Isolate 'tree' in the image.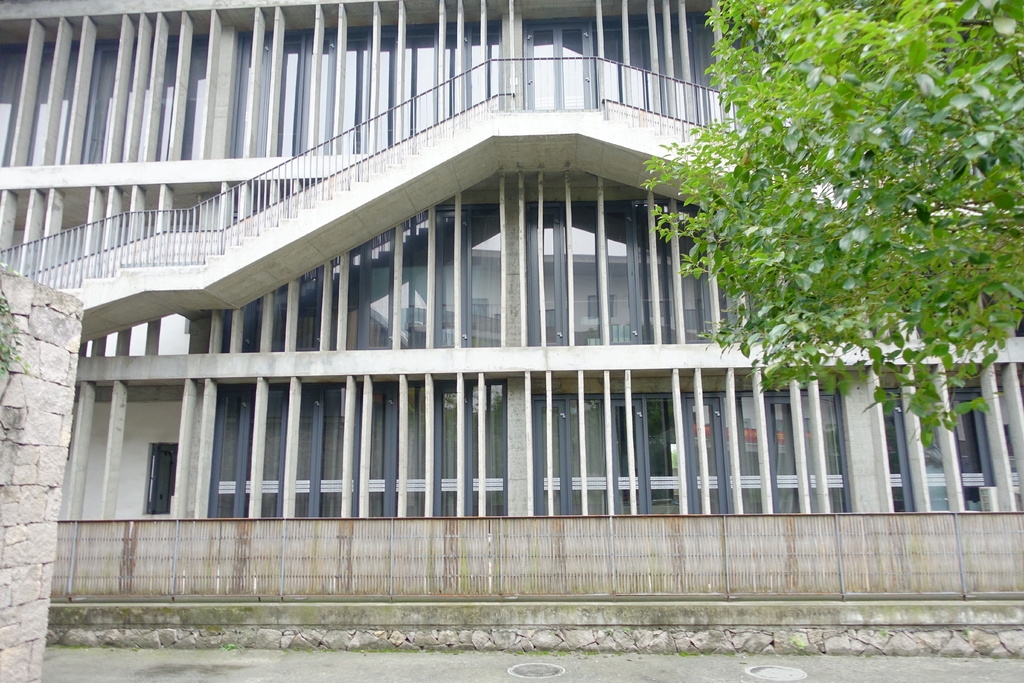
Isolated region: locate(648, 17, 1008, 456).
